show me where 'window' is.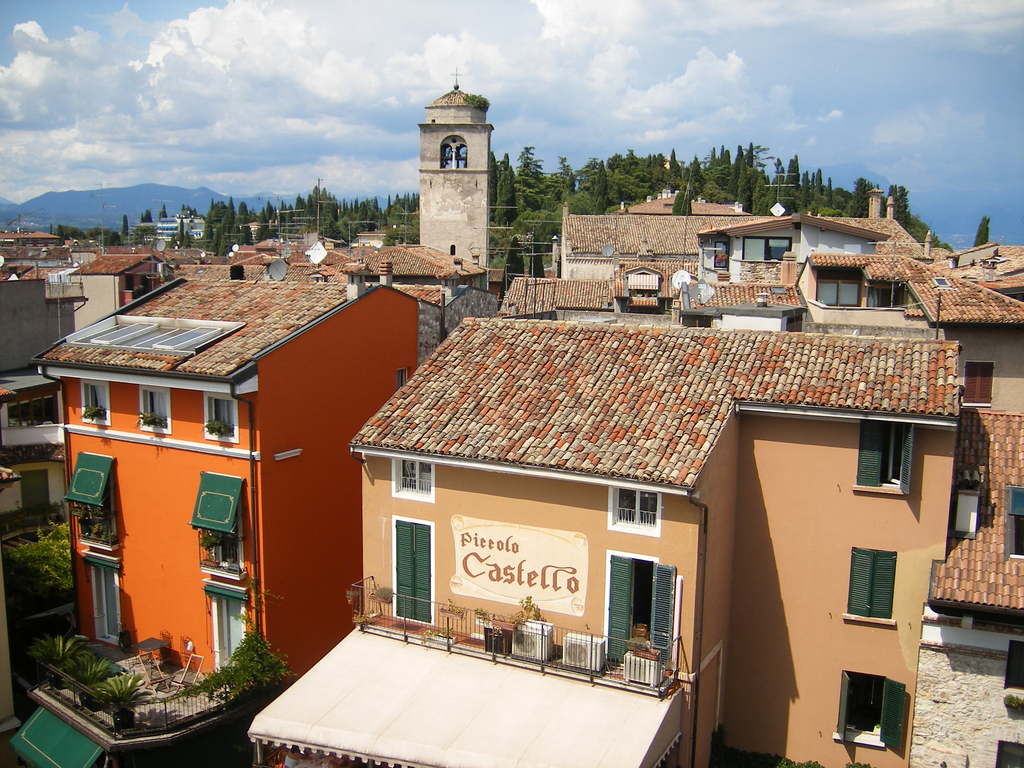
'window' is at x1=135, y1=388, x2=168, y2=436.
